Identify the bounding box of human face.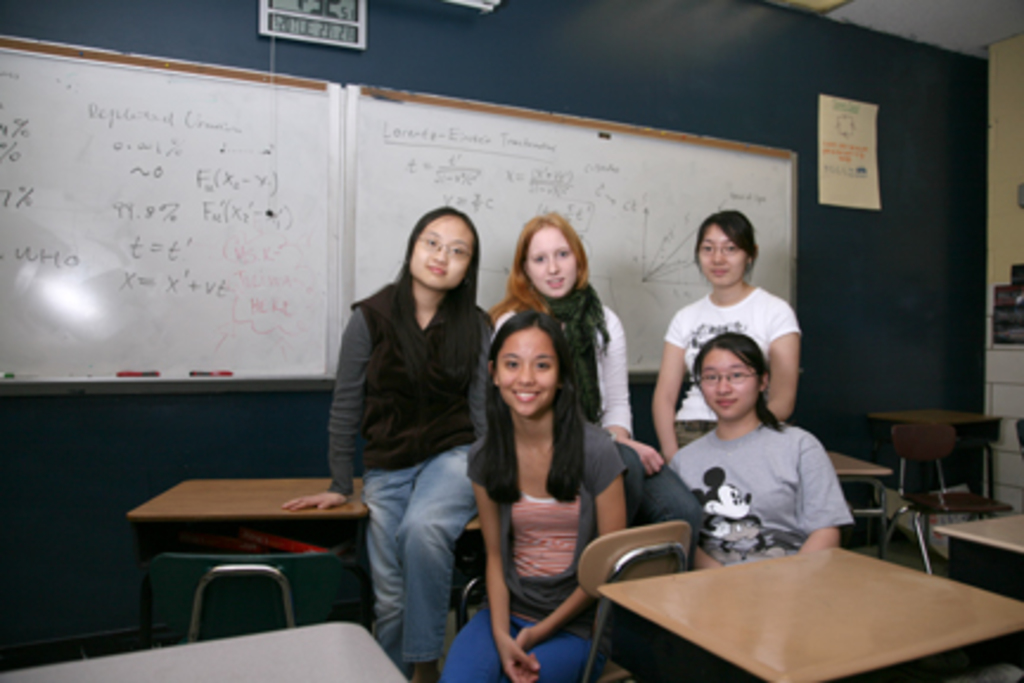
locate(521, 228, 574, 294).
